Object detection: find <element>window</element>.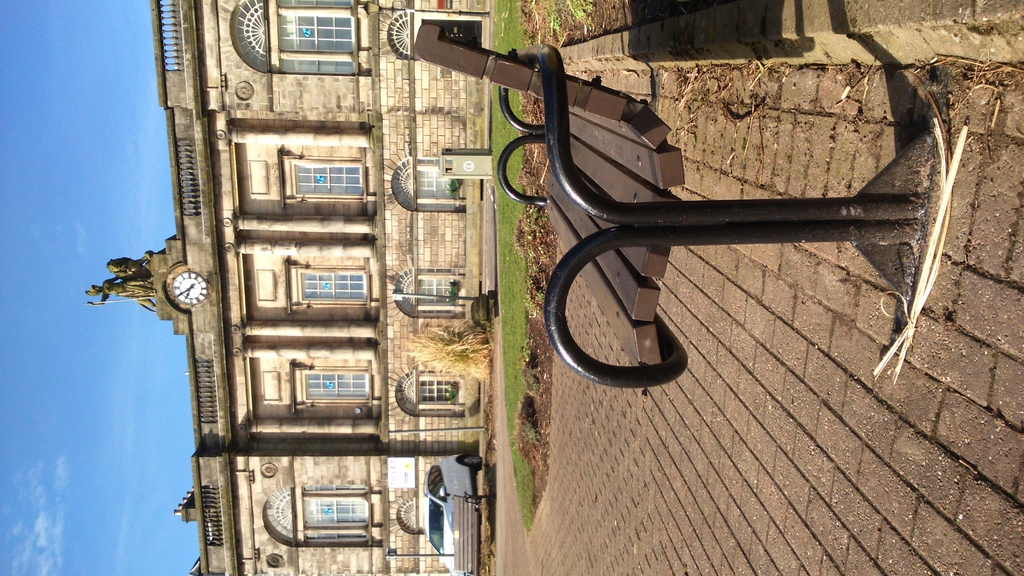
x1=263, y1=488, x2=370, y2=547.
